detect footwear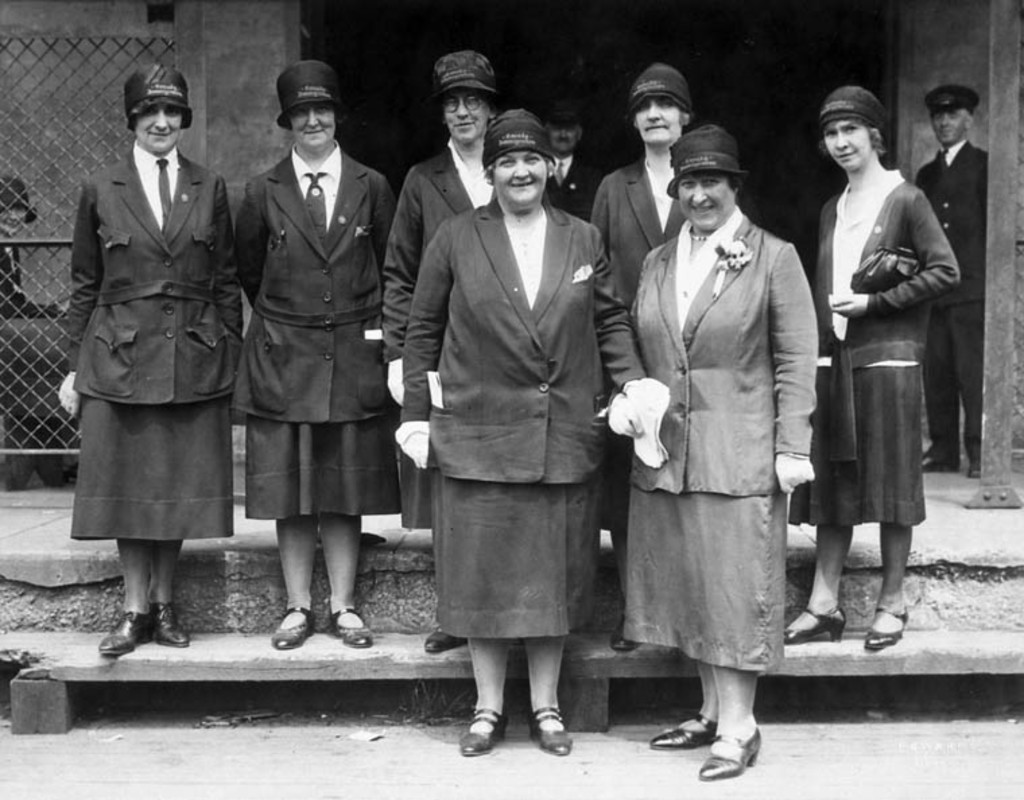
select_region(426, 622, 462, 656)
